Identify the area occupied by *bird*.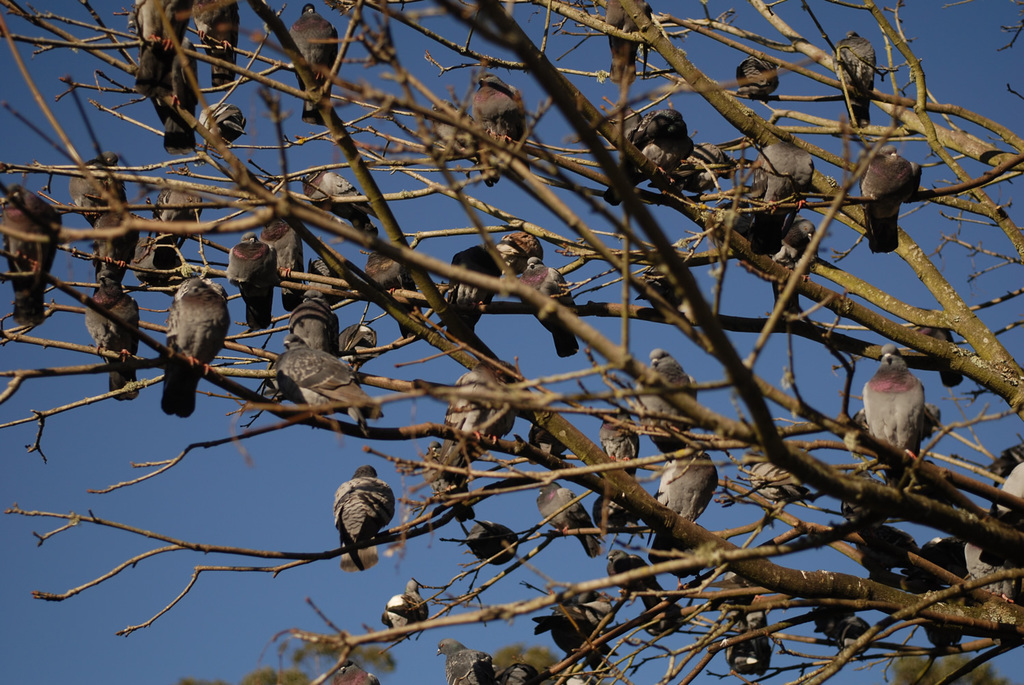
Area: bbox(657, 138, 733, 193).
